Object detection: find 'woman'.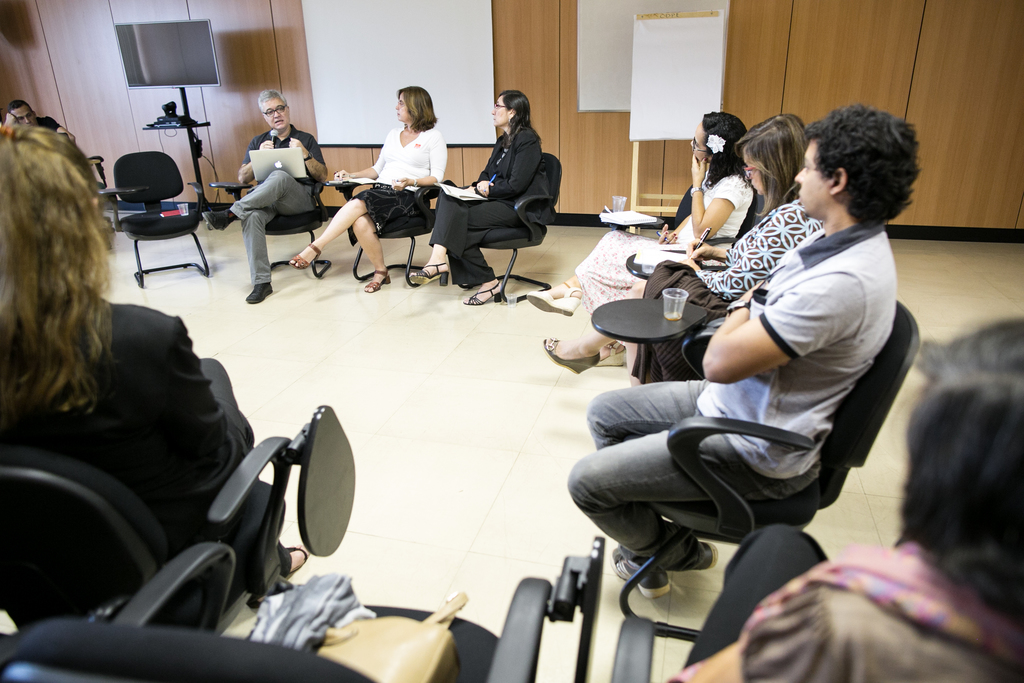
{"x1": 525, "y1": 114, "x2": 758, "y2": 320}.
